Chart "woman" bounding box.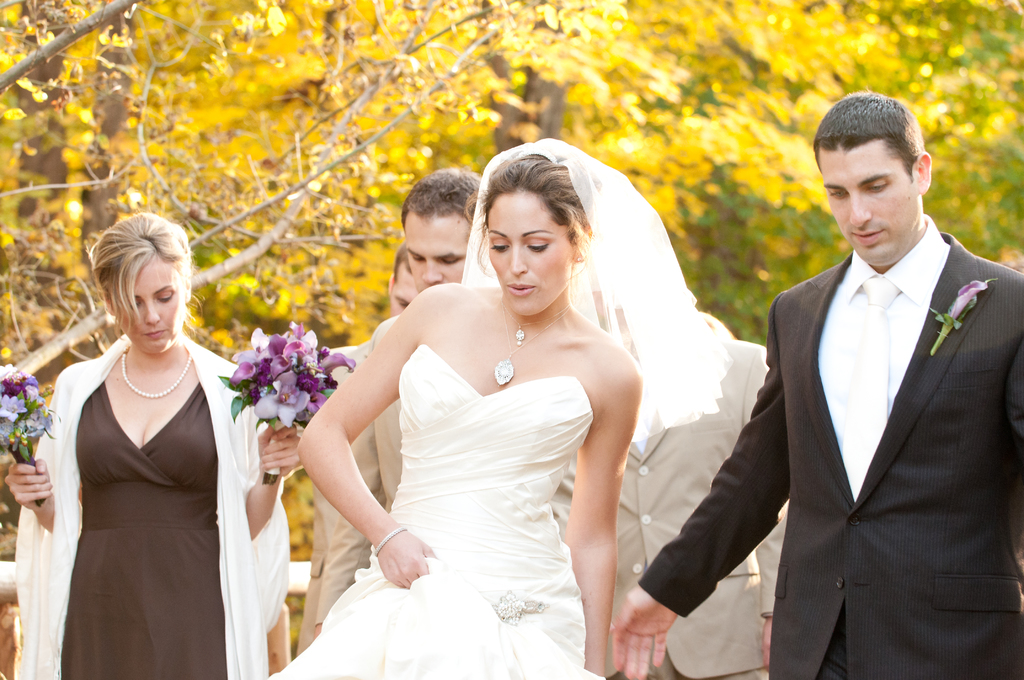
Charted: <region>4, 213, 312, 679</region>.
